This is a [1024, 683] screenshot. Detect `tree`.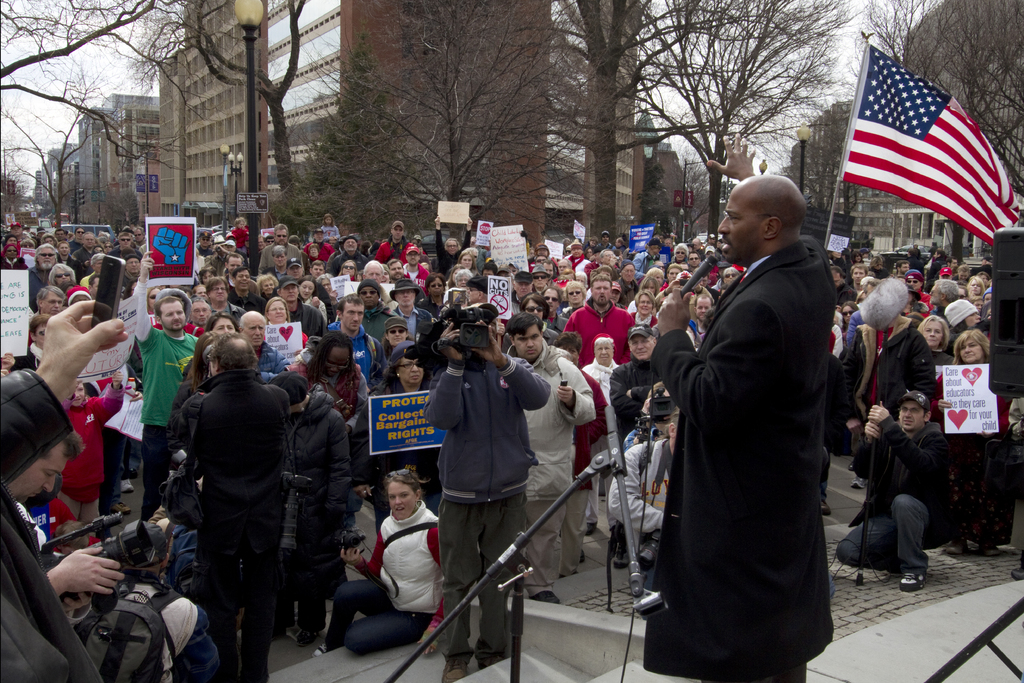
266:0:593:229.
